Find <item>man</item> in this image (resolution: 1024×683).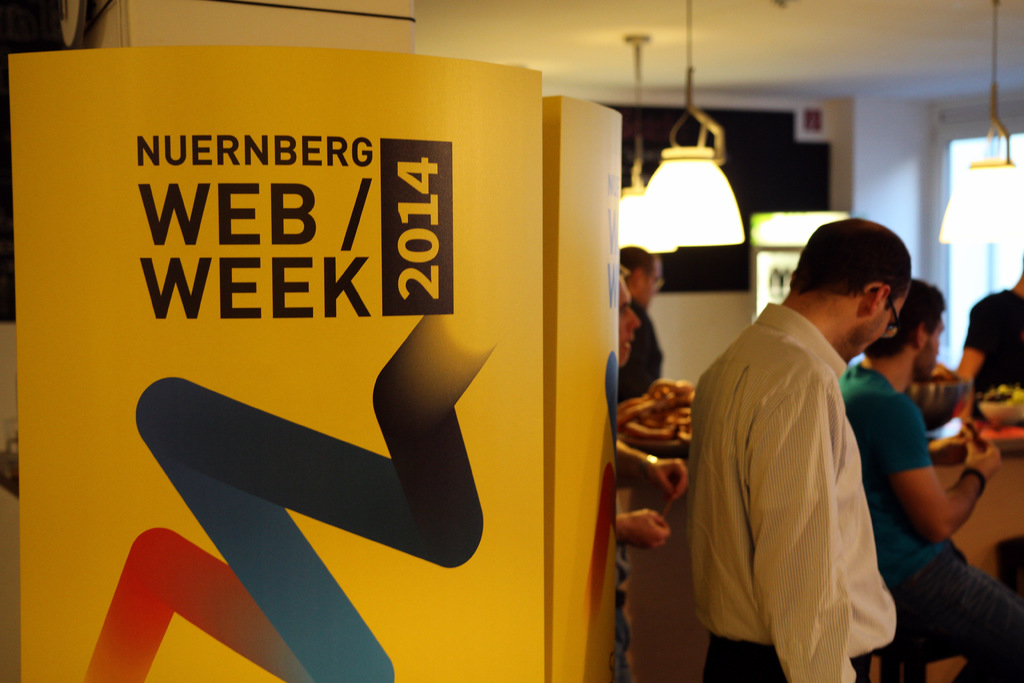
Rect(614, 245, 660, 537).
